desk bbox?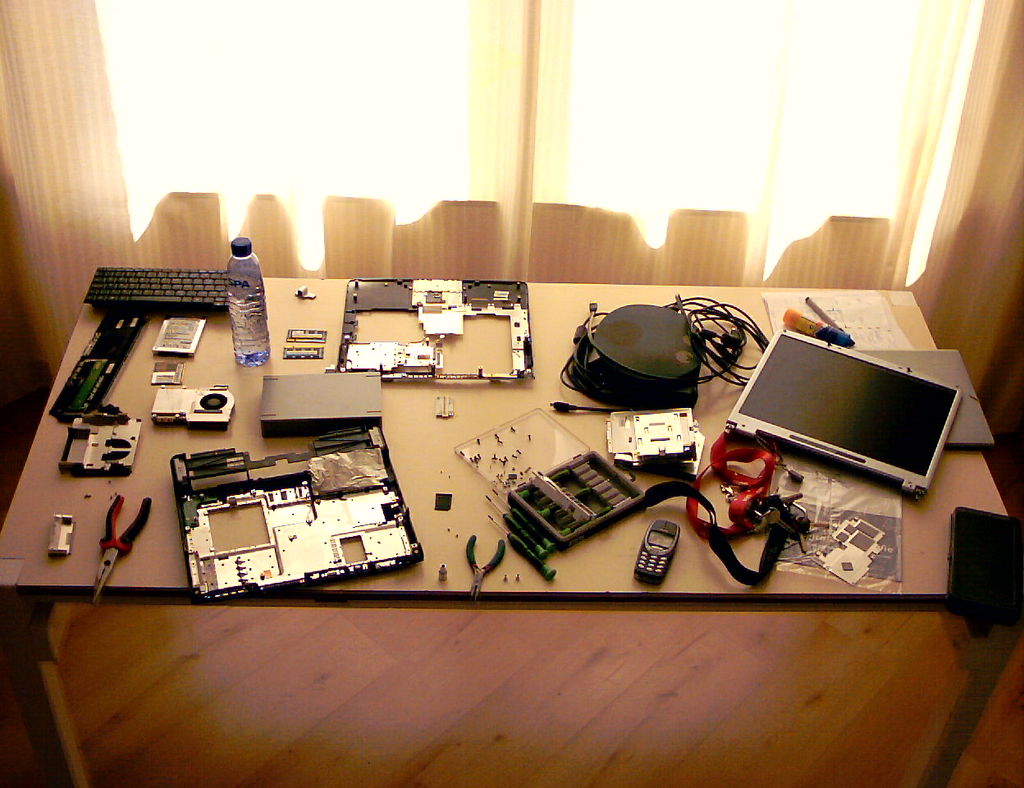
[x1=3, y1=289, x2=1019, y2=787]
